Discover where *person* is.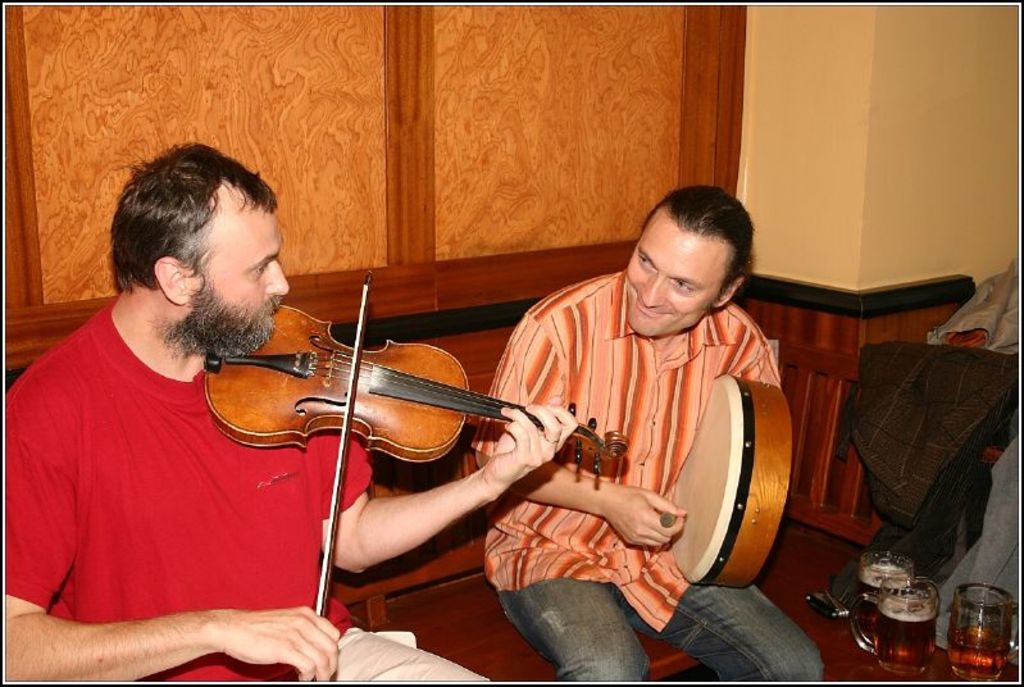
Discovered at 1,135,579,686.
